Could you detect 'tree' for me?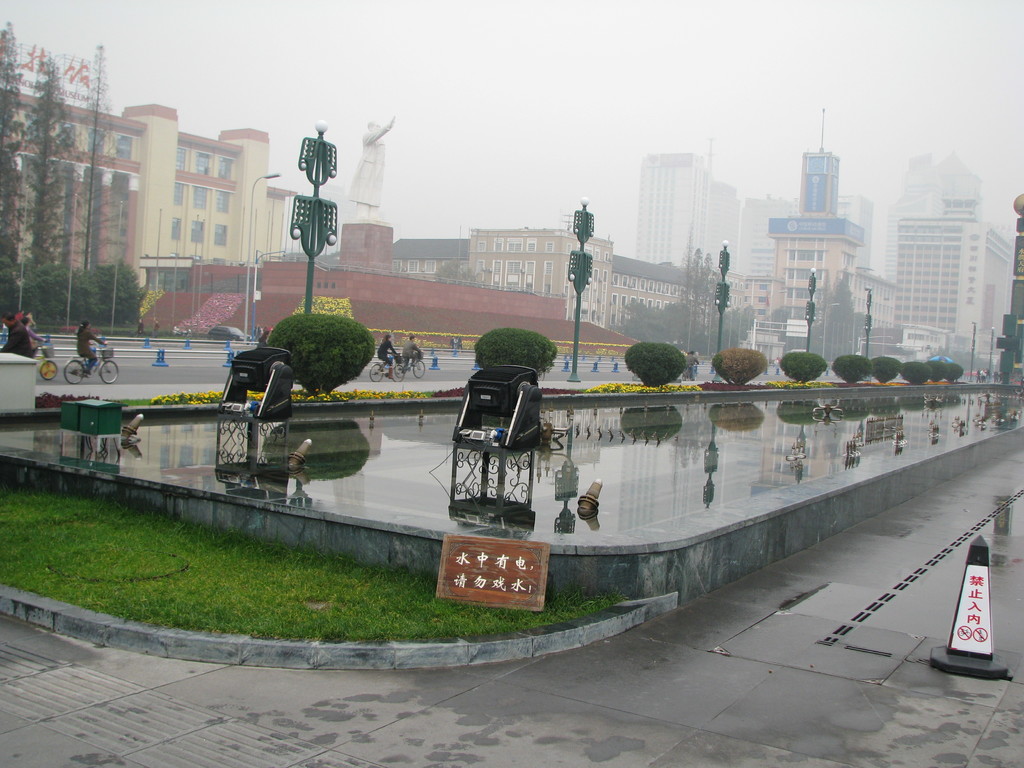
Detection result: [left=792, top=351, right=826, bottom=378].
